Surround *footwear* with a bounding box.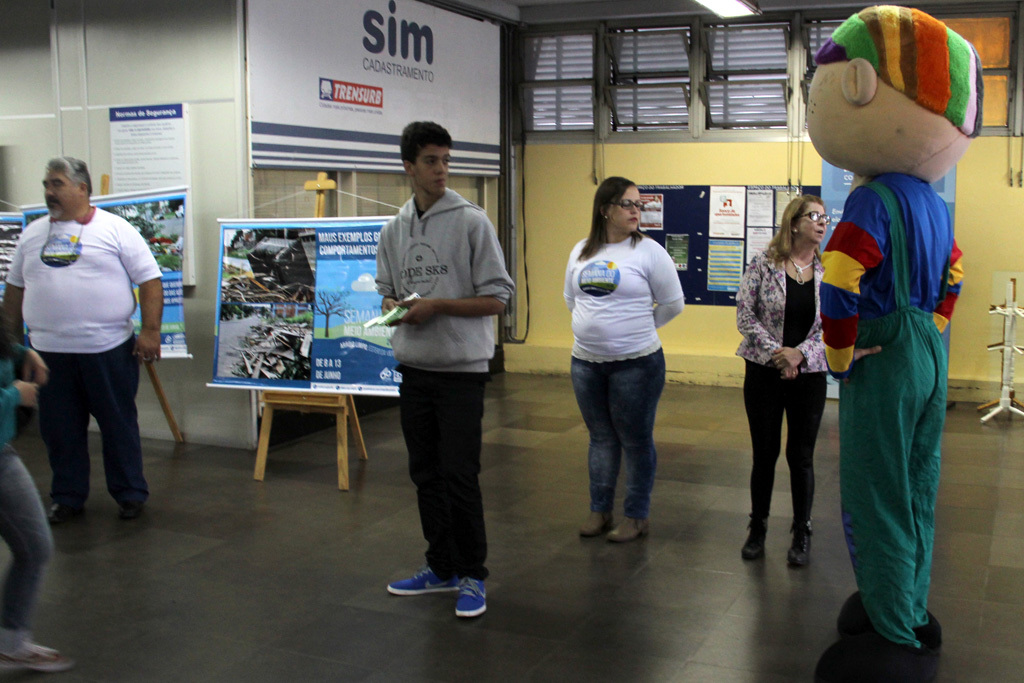
[741,514,765,556].
